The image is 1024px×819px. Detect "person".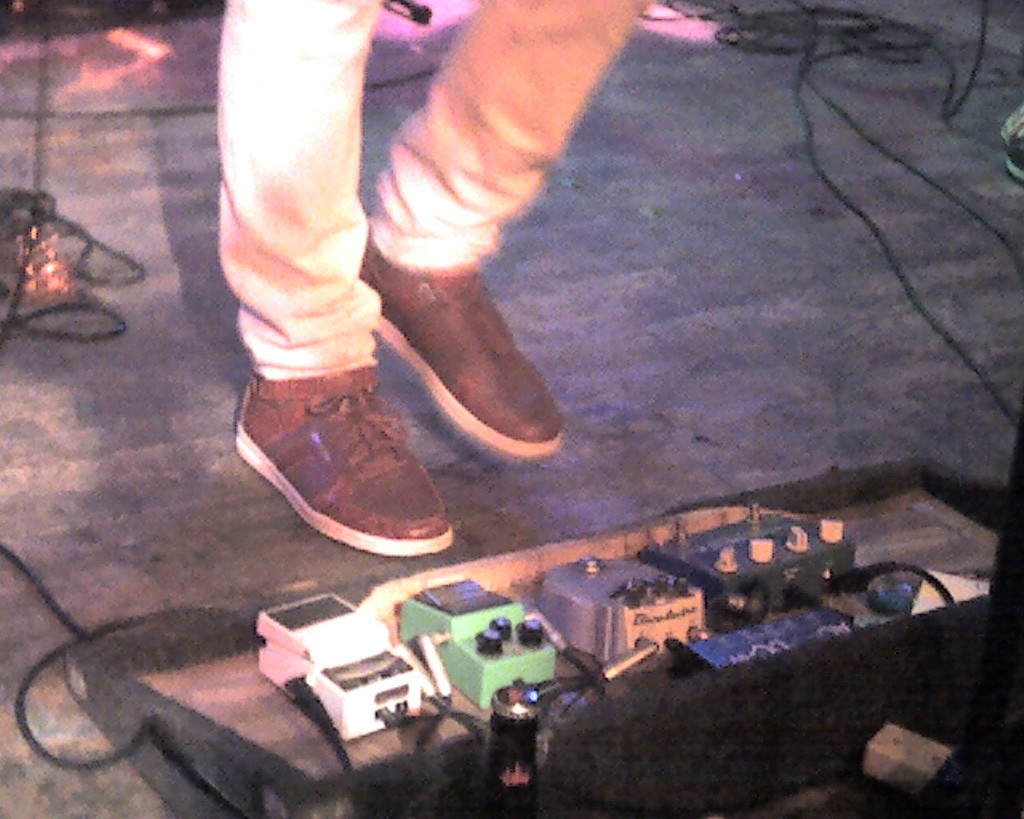
Detection: bbox=(210, 0, 649, 557).
